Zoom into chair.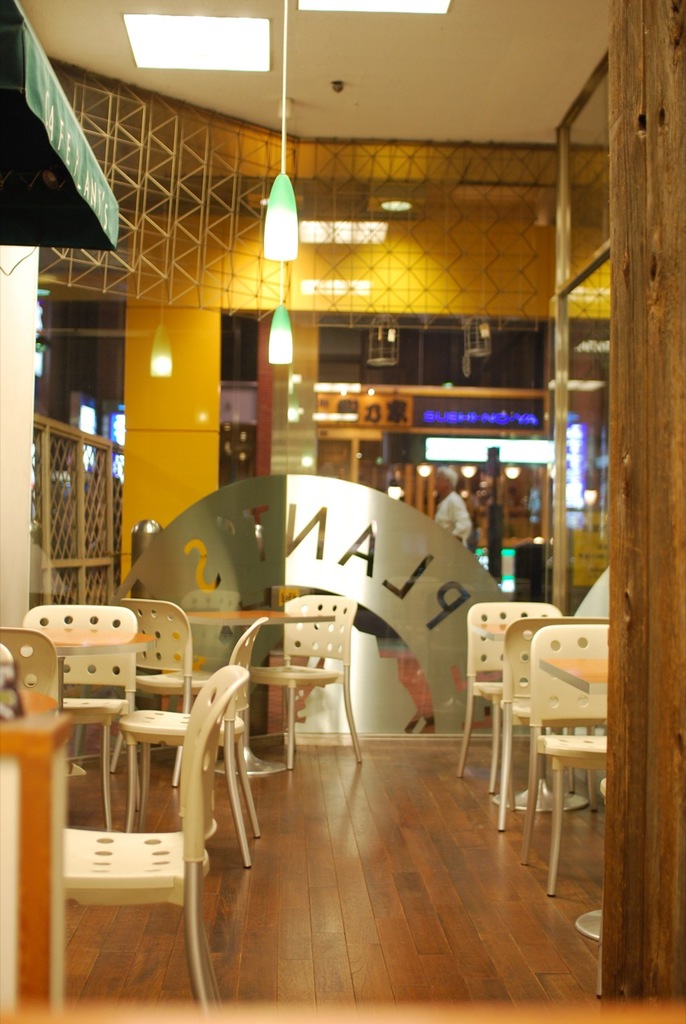
Zoom target: {"x1": 60, "y1": 663, "x2": 244, "y2": 1023}.
